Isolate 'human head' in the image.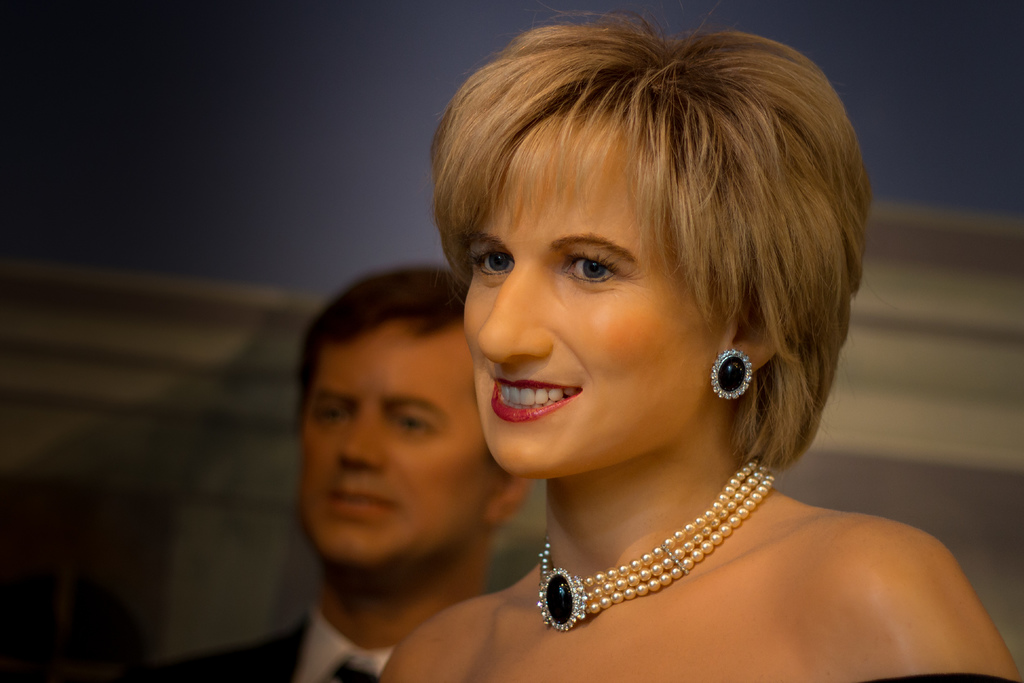
Isolated region: box=[296, 264, 533, 562].
